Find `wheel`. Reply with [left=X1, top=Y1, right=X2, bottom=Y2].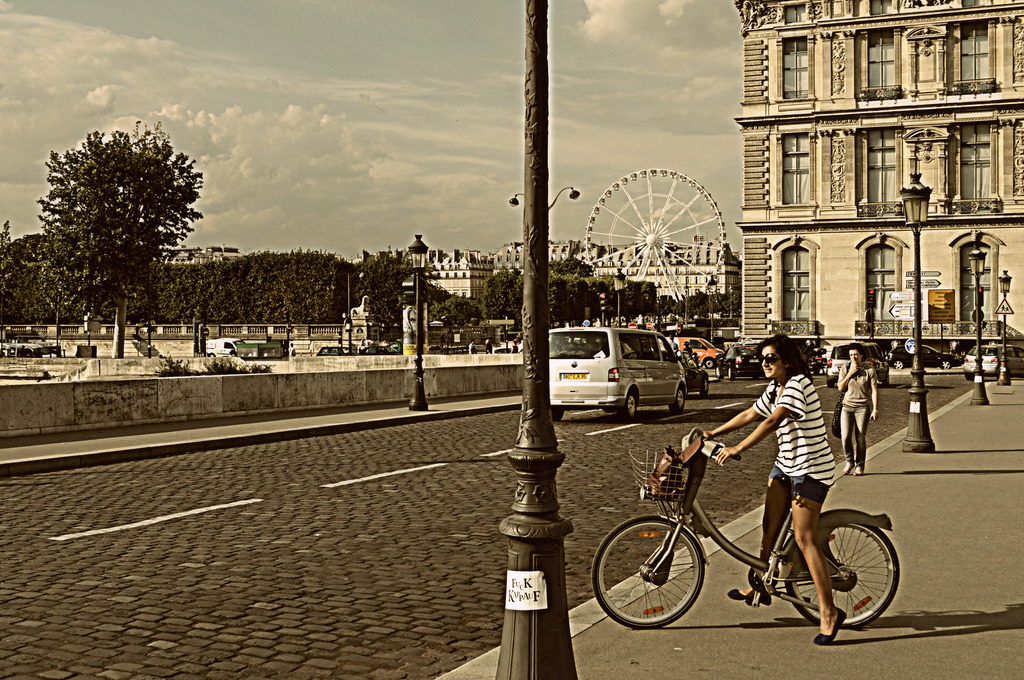
[left=940, top=355, right=957, bottom=371].
